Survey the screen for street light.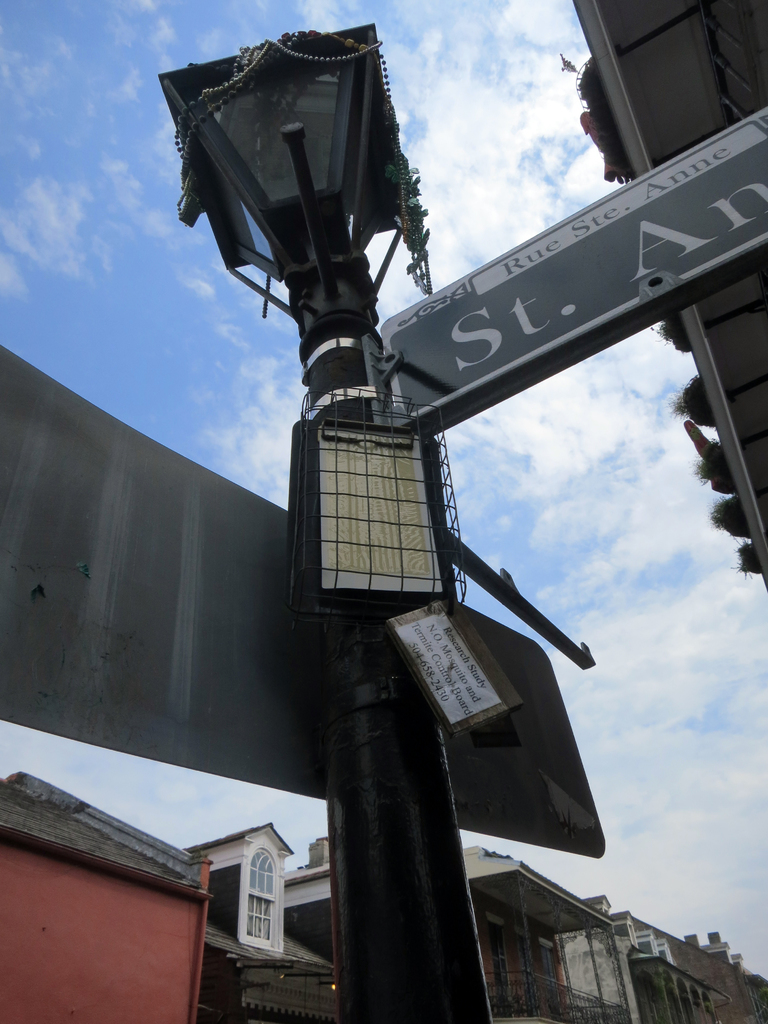
Survey found: bbox(150, 20, 424, 1023).
